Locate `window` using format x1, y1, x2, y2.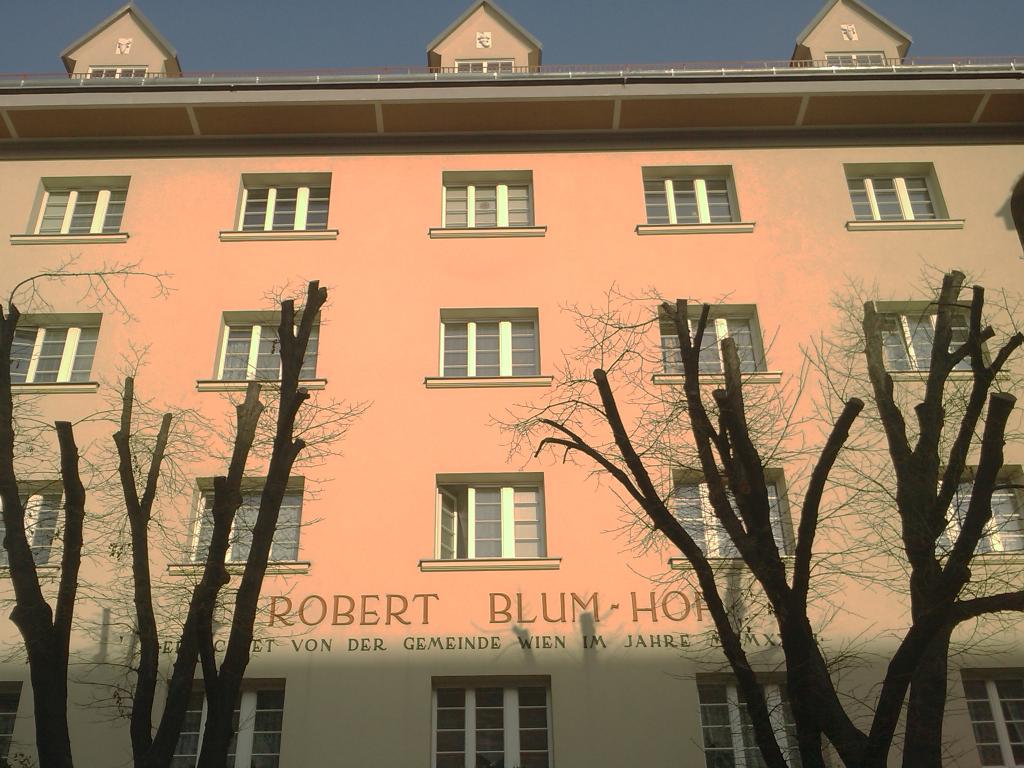
6, 311, 104, 394.
